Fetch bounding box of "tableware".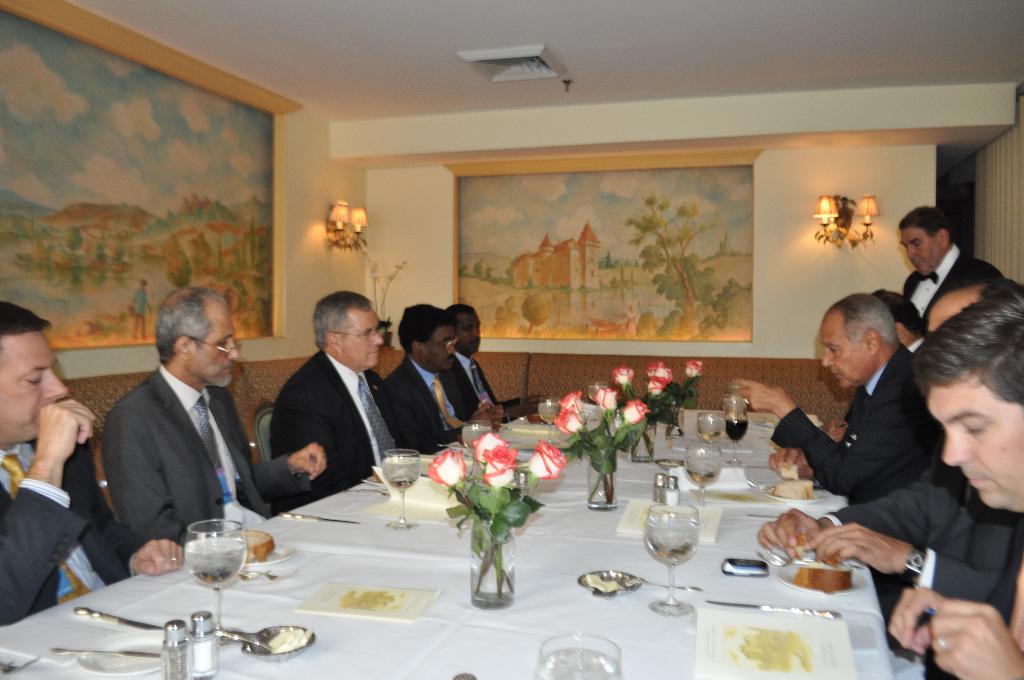
Bbox: bbox=[805, 413, 824, 428].
